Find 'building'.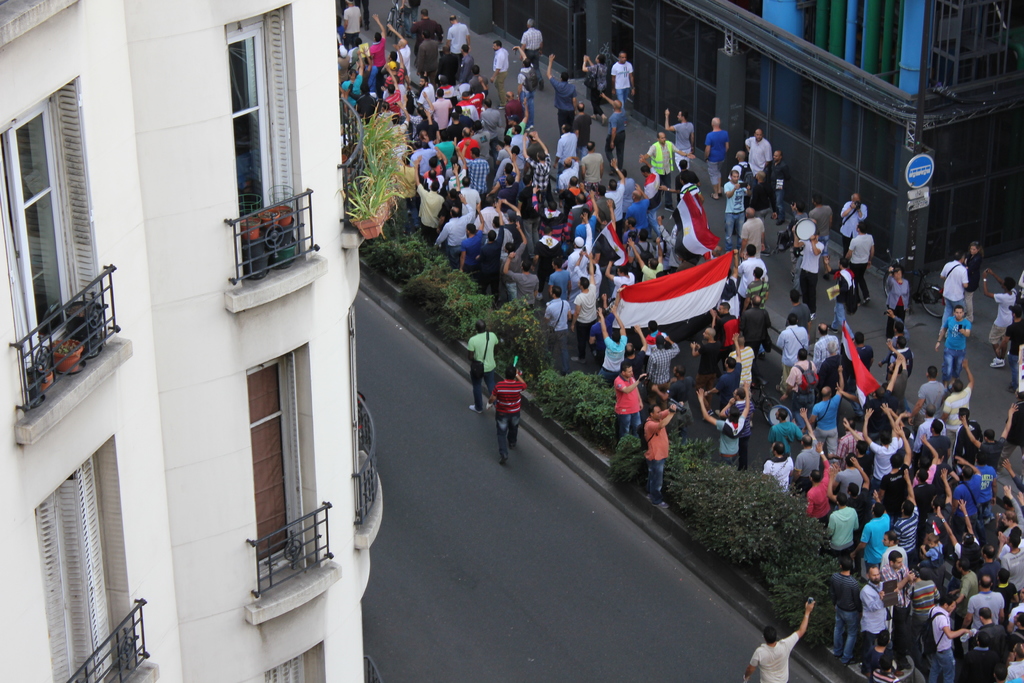
box=[436, 0, 1023, 288].
